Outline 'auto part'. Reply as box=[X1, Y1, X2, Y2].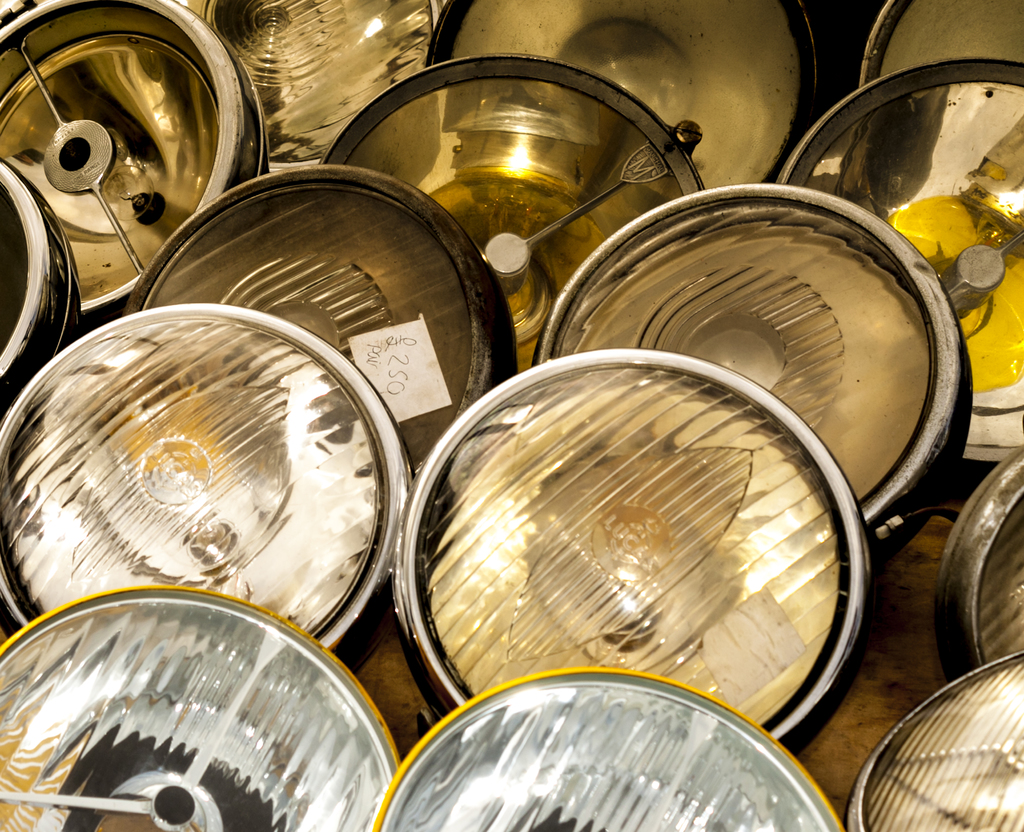
box=[490, 328, 893, 736].
